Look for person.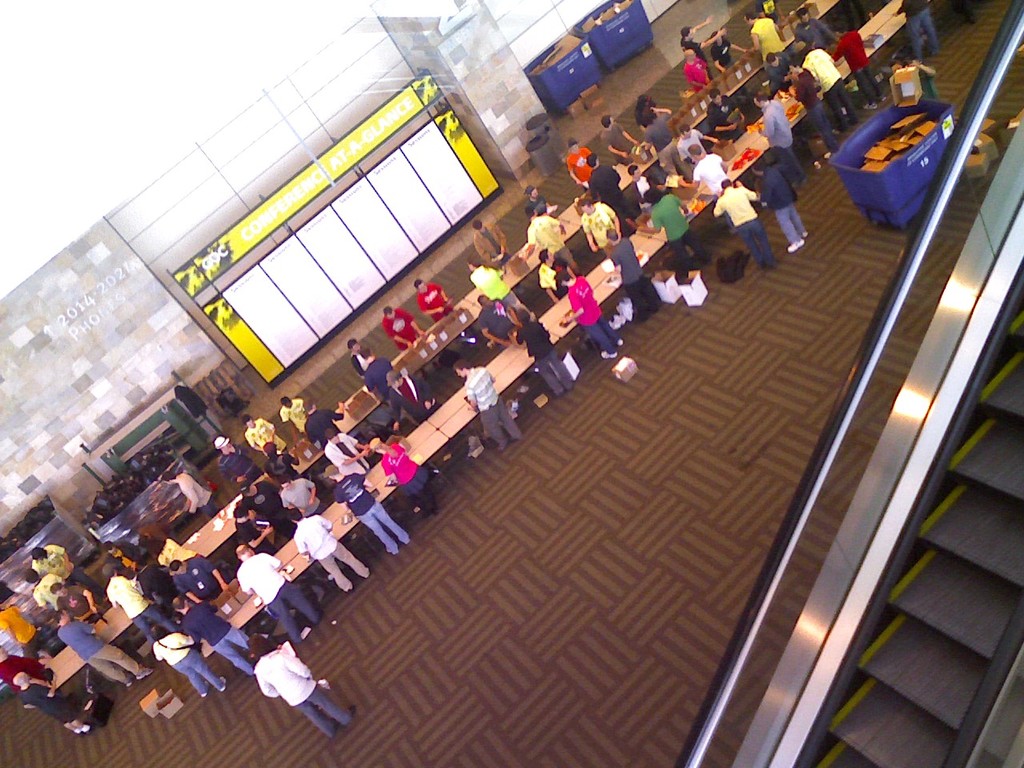
Found: bbox(158, 474, 222, 518).
